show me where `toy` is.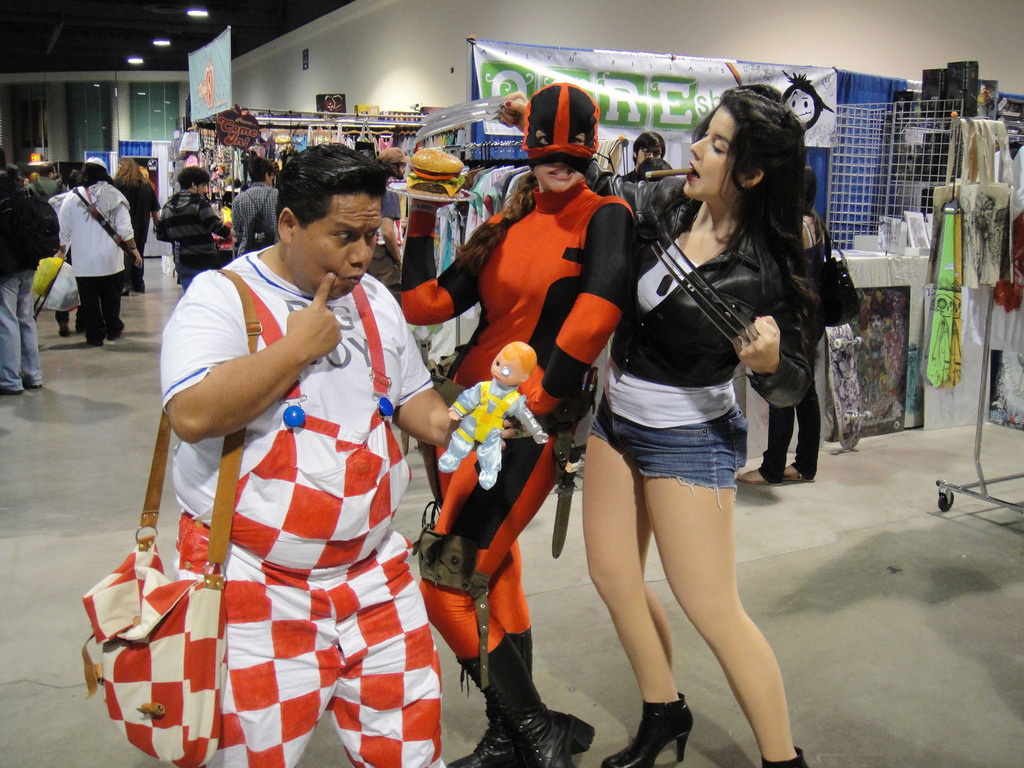
`toy` is at box=[429, 335, 572, 488].
